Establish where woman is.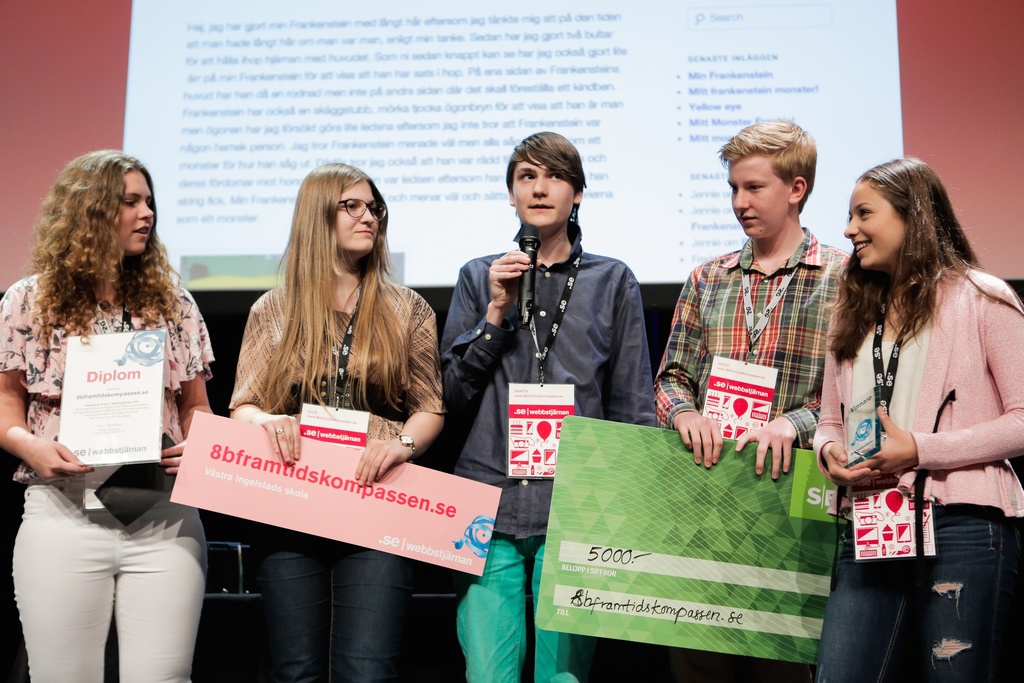
Established at 227 162 446 682.
